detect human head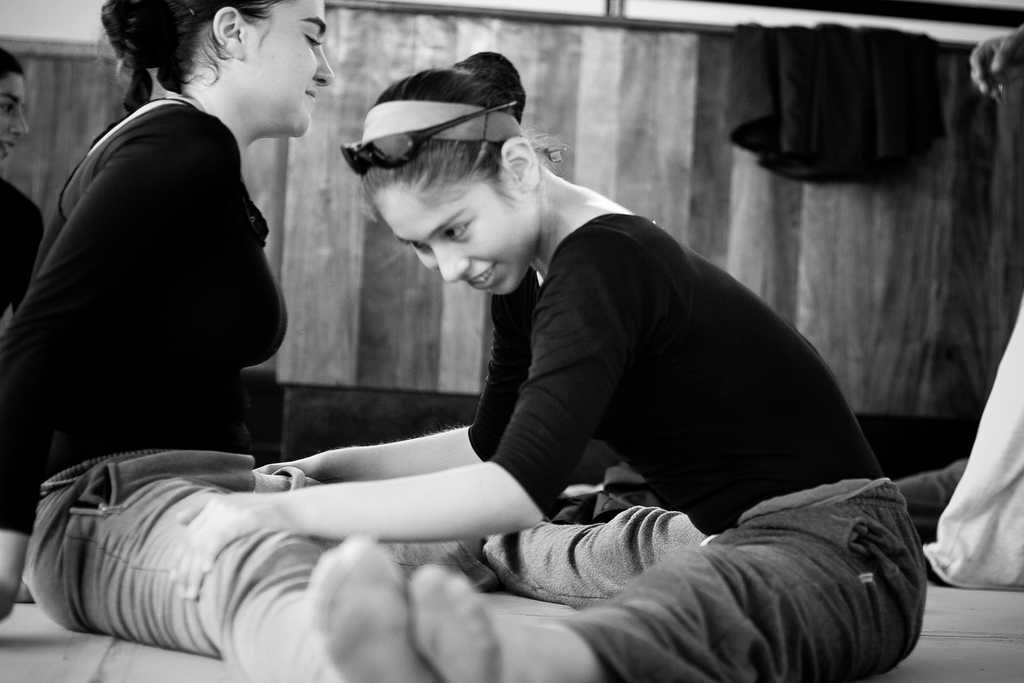
locate(0, 45, 32, 162)
